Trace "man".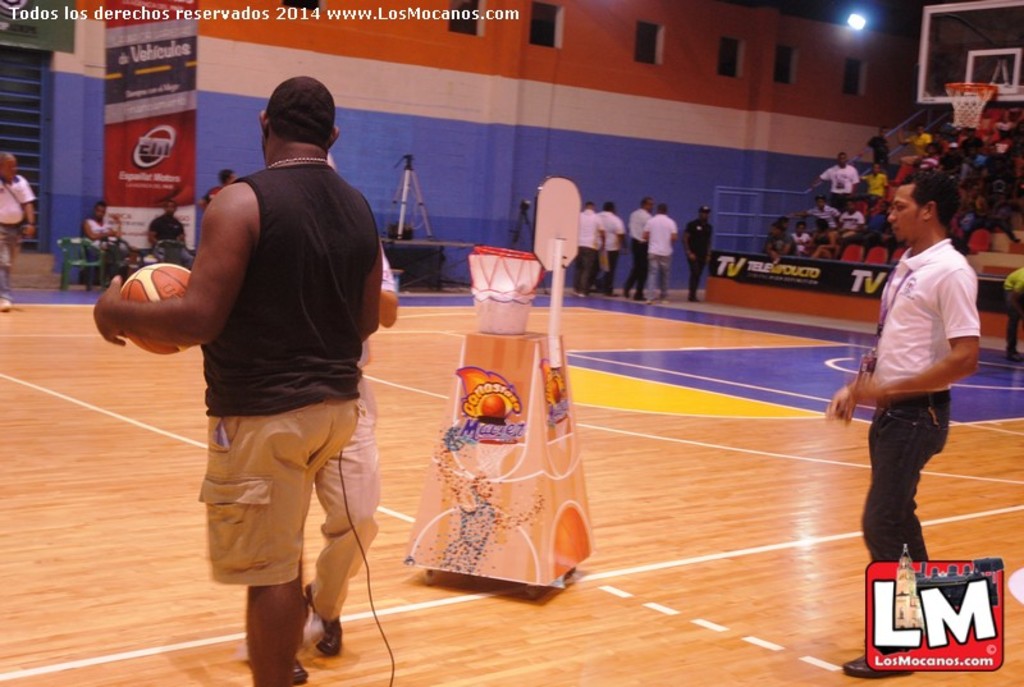
Traced to bbox(684, 209, 713, 298).
